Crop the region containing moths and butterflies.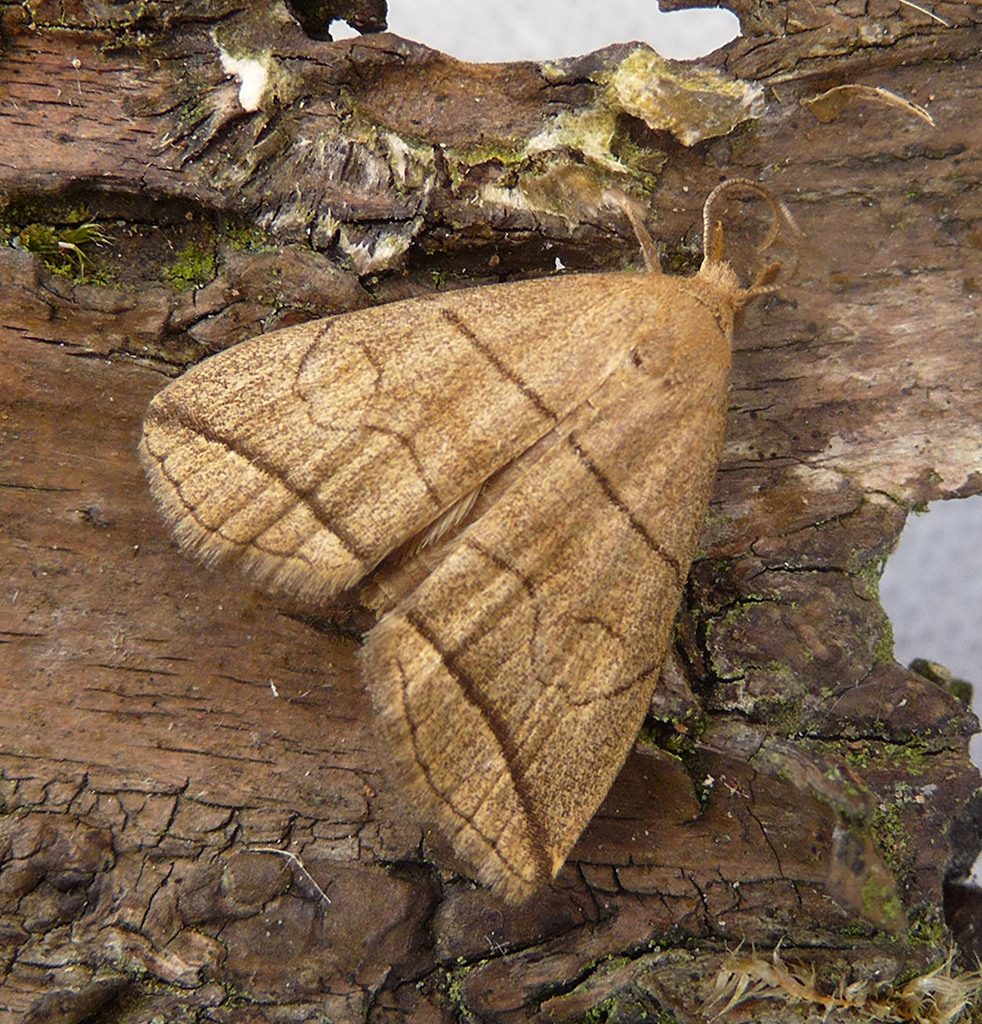
Crop region: region(134, 176, 811, 908).
